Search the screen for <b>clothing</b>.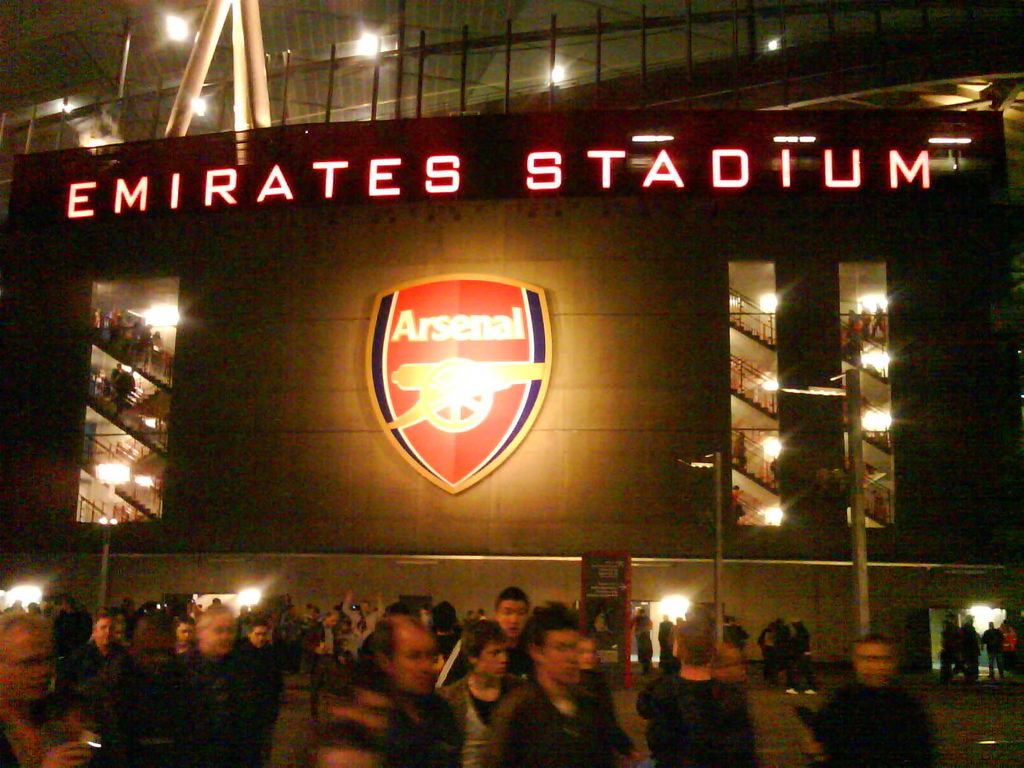
Found at region(156, 641, 209, 720).
